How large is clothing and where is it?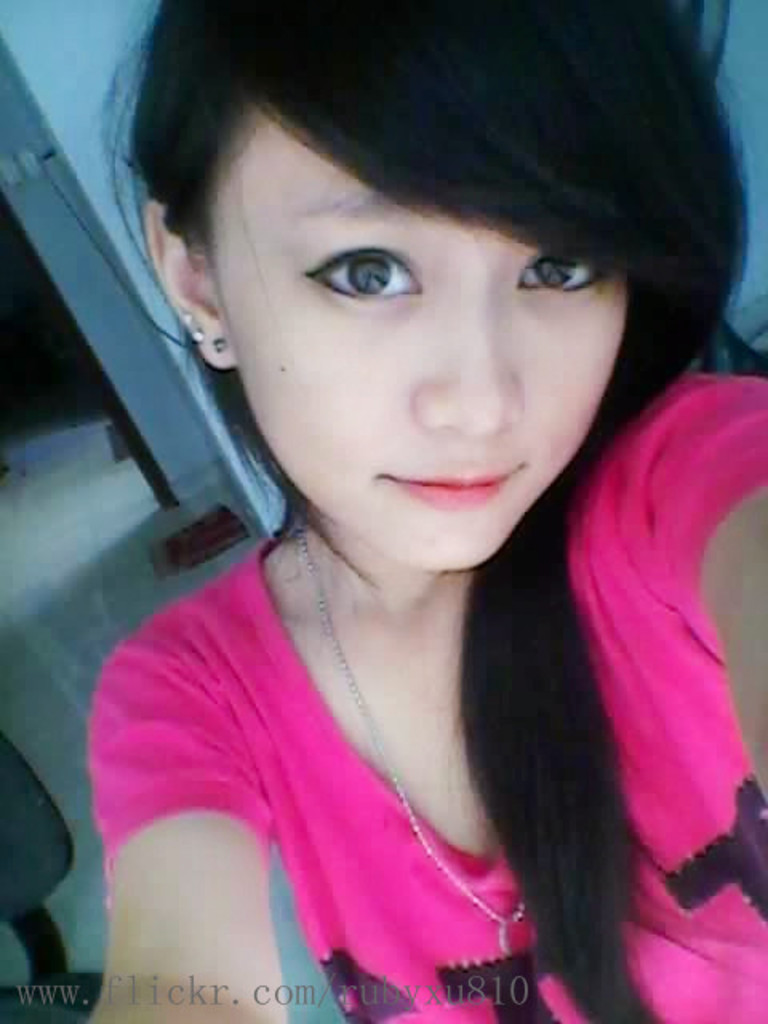
Bounding box: {"left": 66, "top": 318, "right": 718, "bottom": 989}.
